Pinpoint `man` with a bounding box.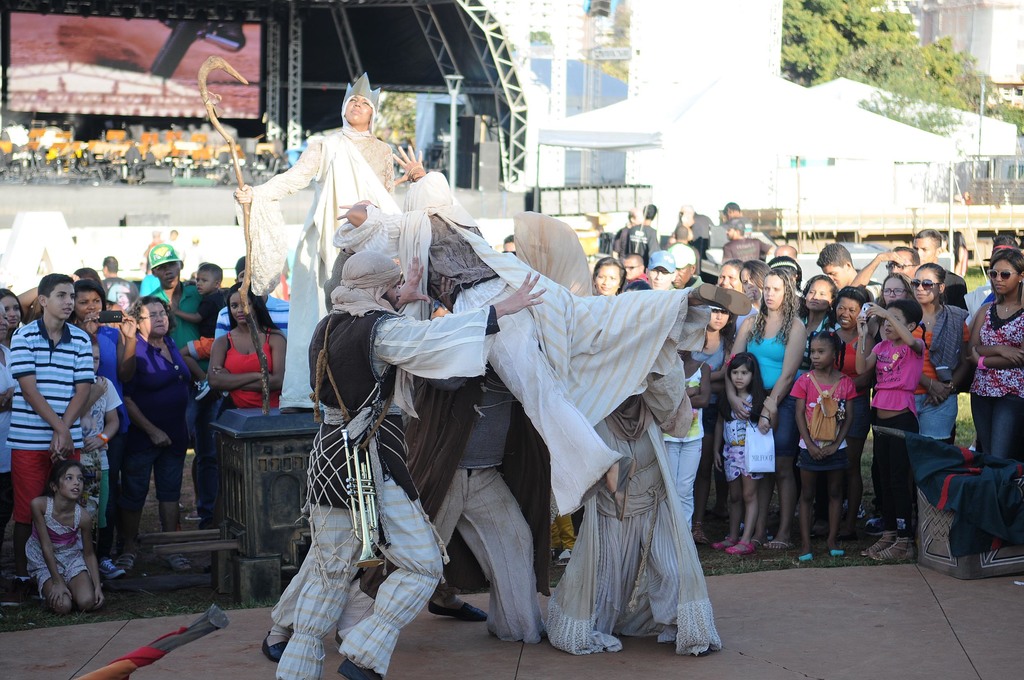
box(616, 249, 649, 280).
